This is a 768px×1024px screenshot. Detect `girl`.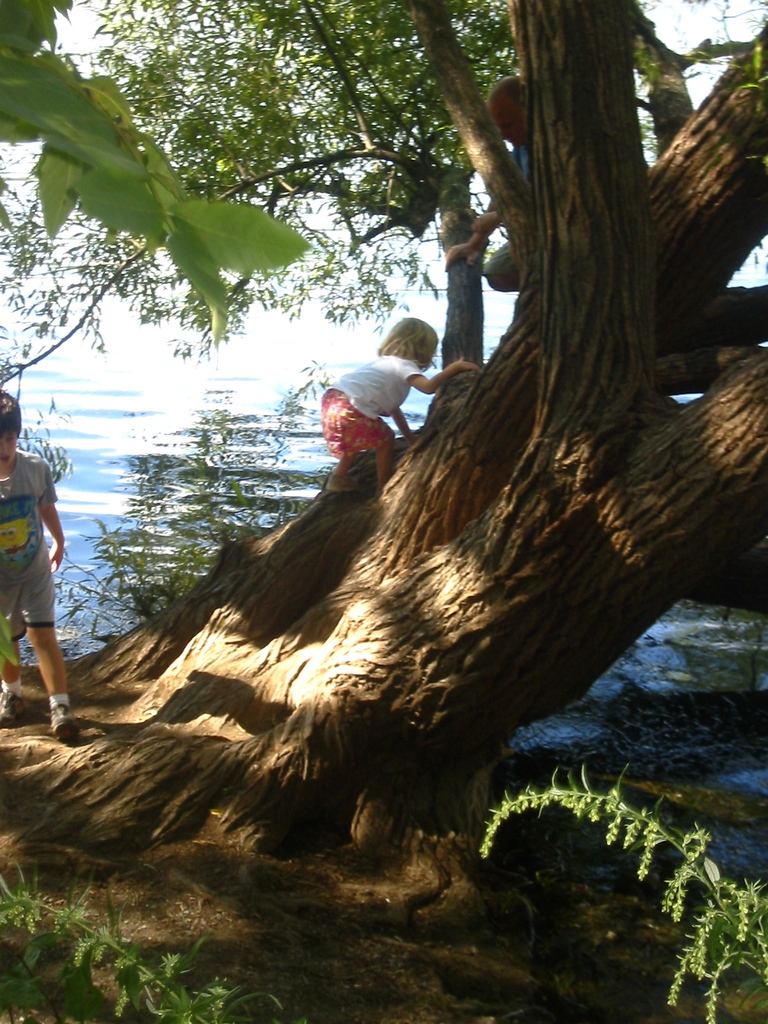
BBox(317, 310, 484, 494).
